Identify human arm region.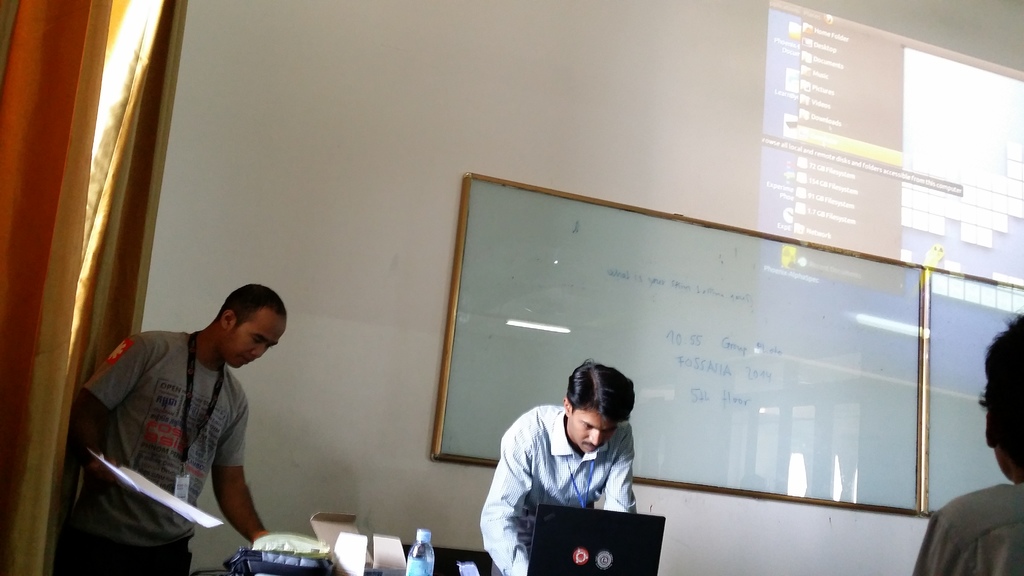
Region: [x1=910, y1=509, x2=971, y2=575].
